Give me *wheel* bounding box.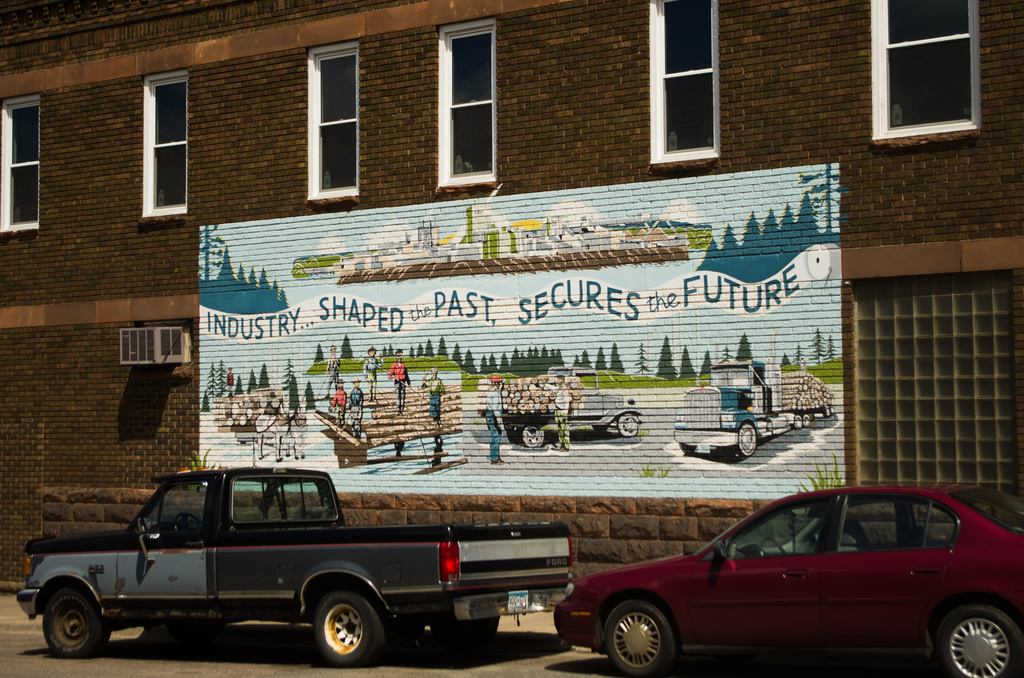
(left=38, top=589, right=106, bottom=656).
